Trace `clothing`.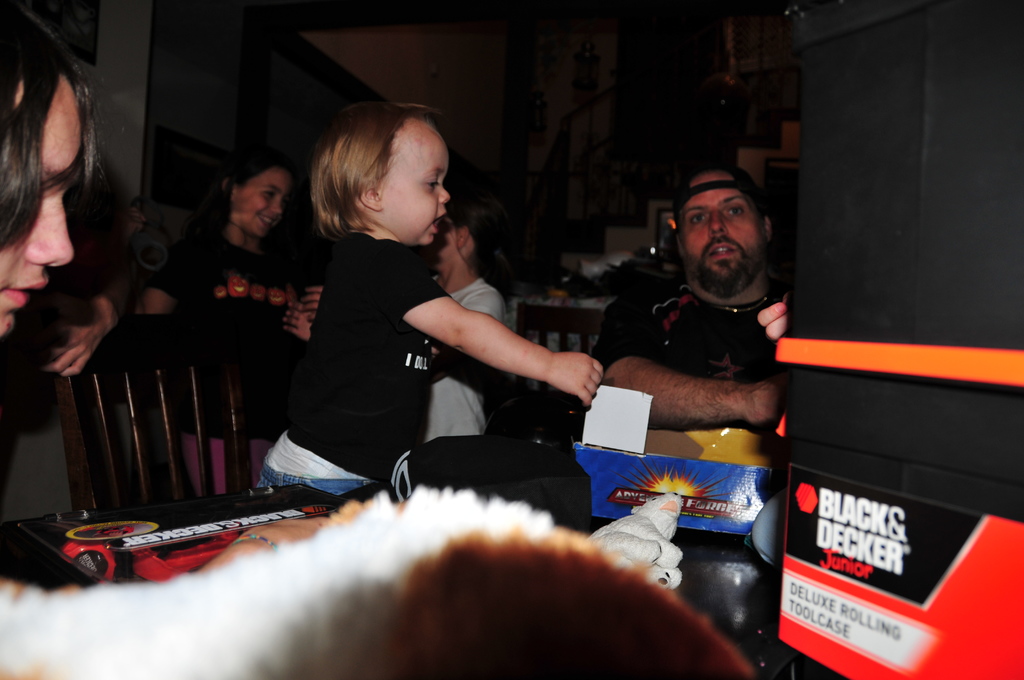
Traced to 149 218 305 365.
